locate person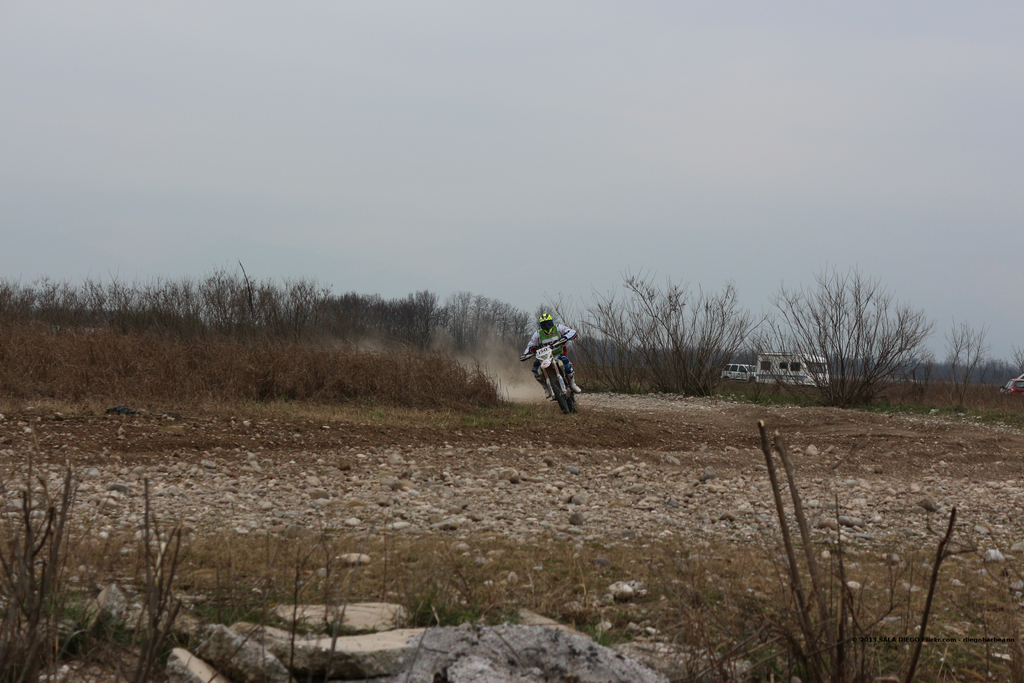
BBox(533, 306, 591, 416)
